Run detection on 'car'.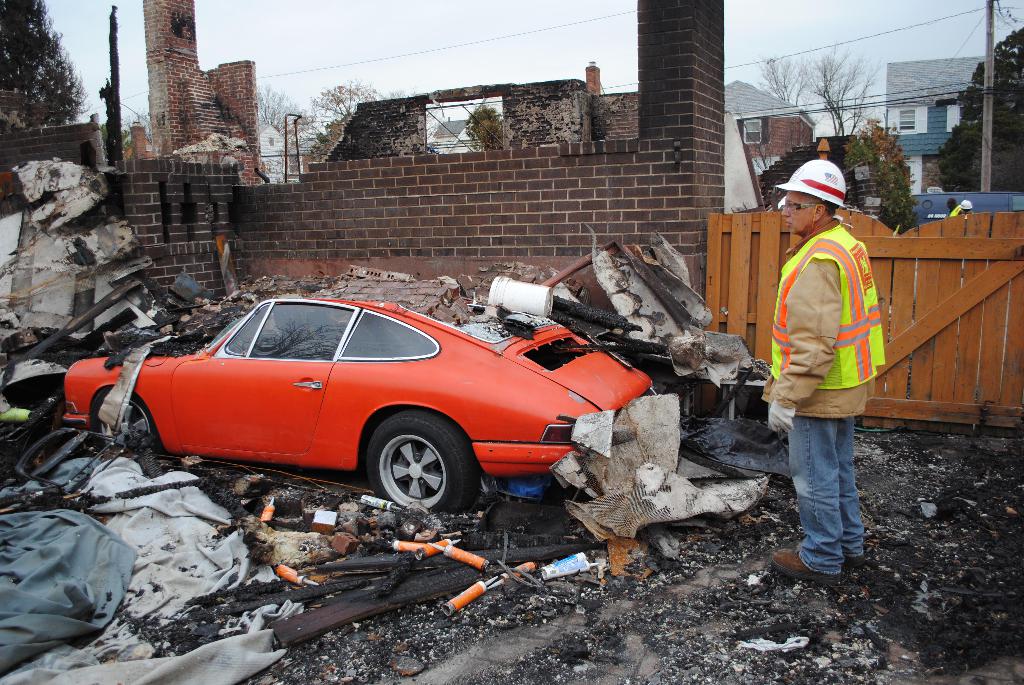
Result: crop(60, 298, 658, 514).
